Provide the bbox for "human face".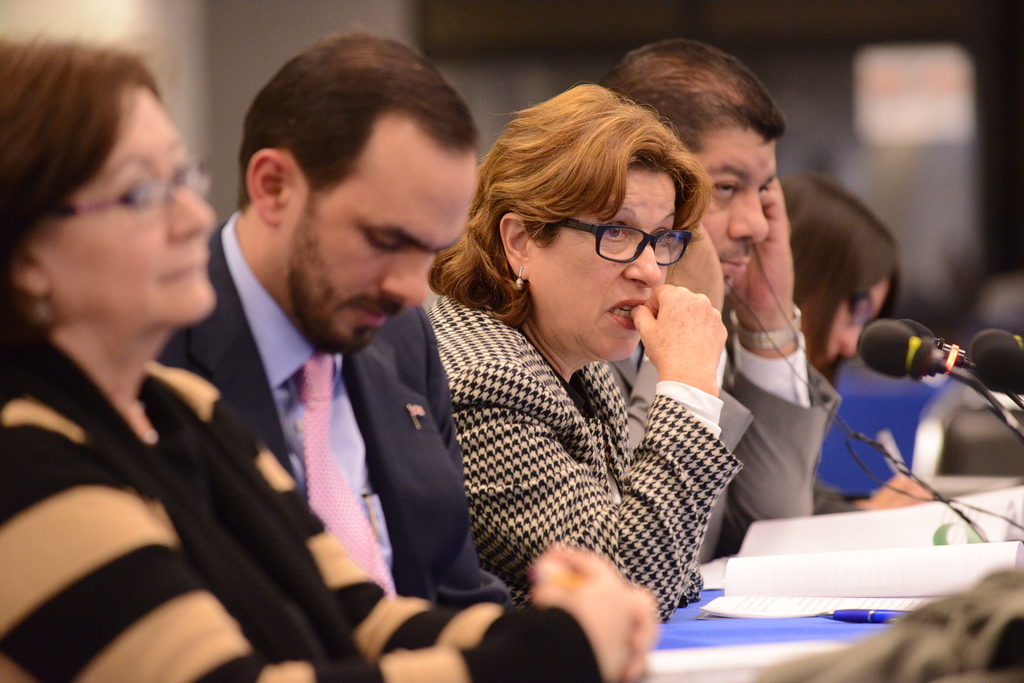
Rect(814, 284, 890, 368).
